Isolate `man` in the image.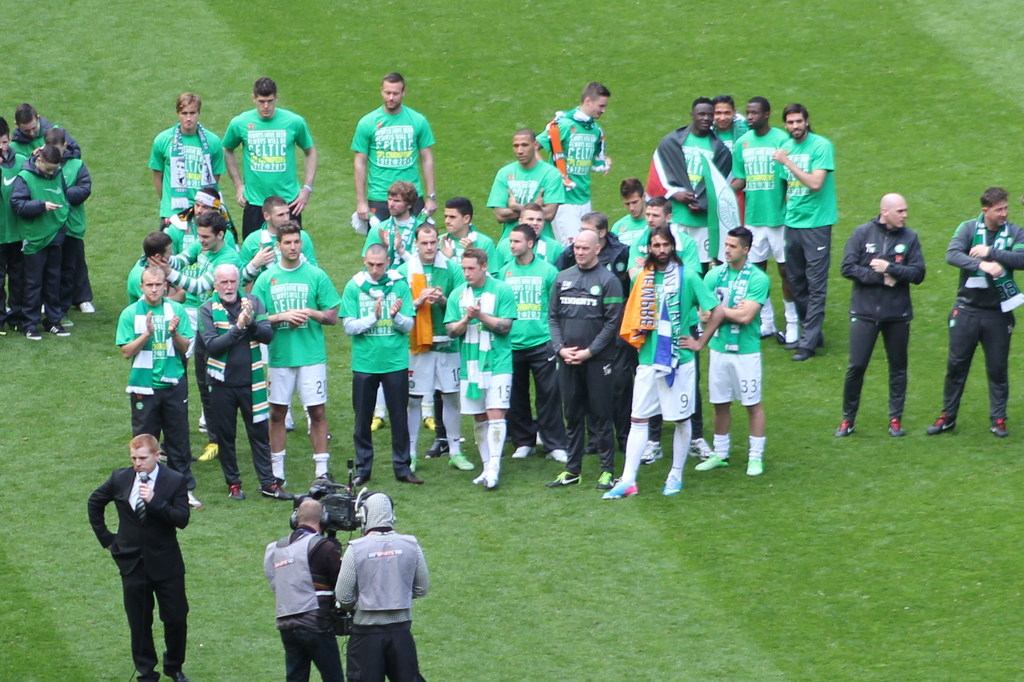
Isolated region: <region>685, 222, 781, 476</region>.
